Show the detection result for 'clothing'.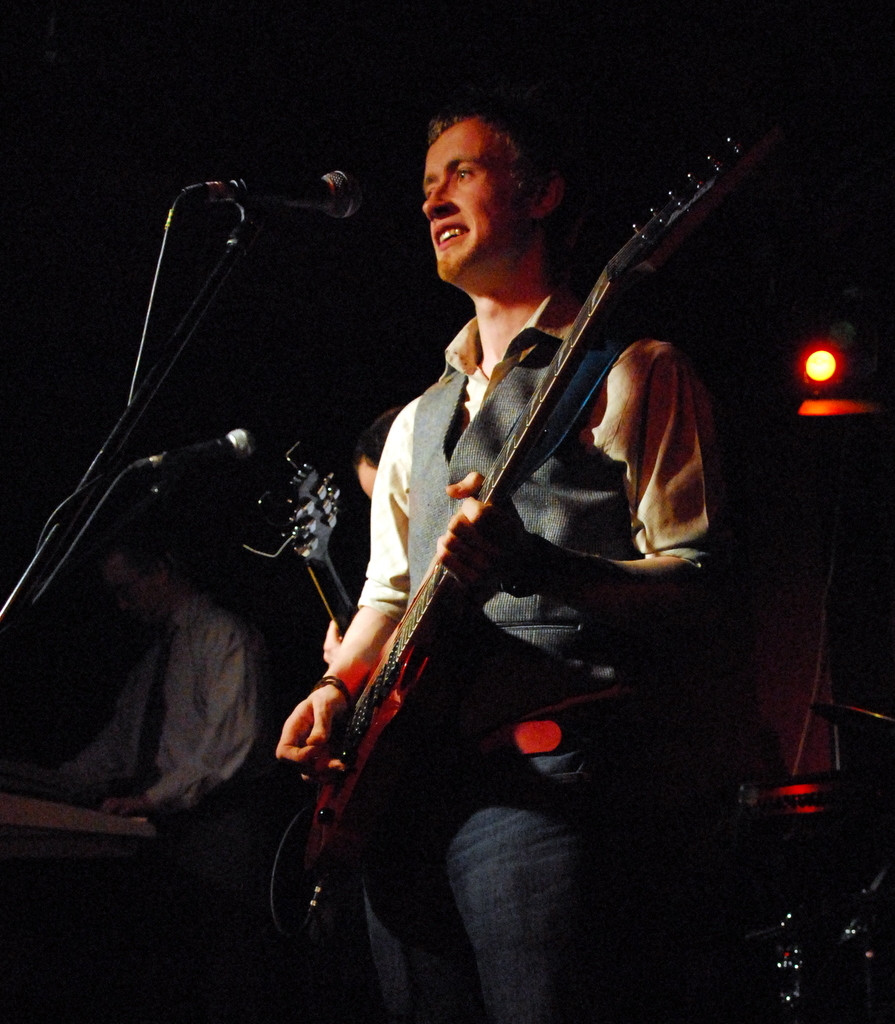
crop(344, 709, 661, 1023).
